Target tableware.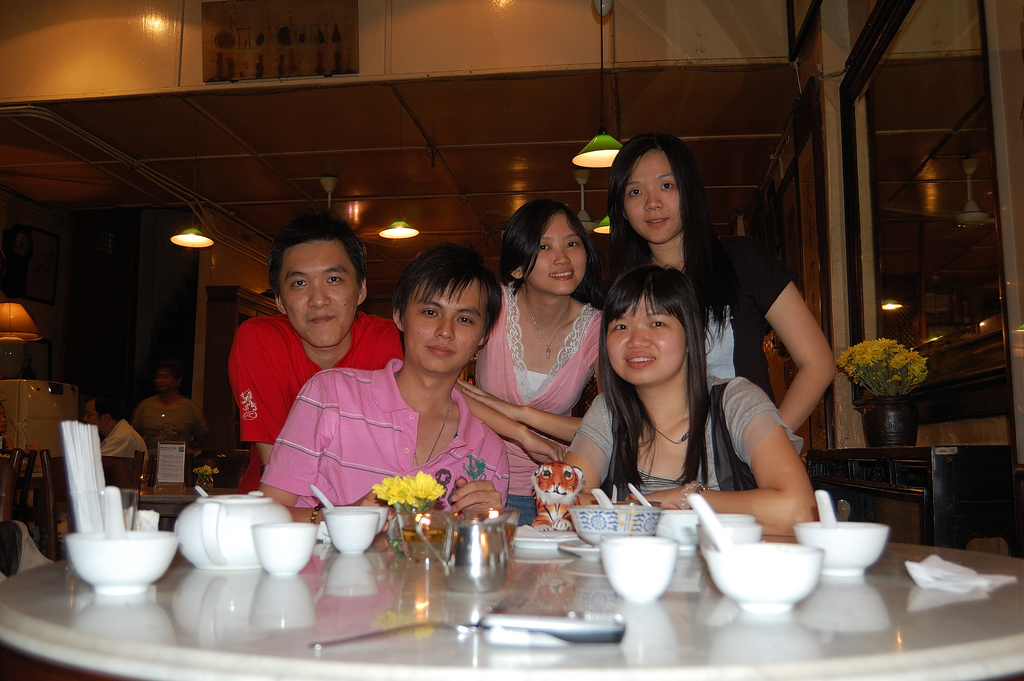
Target region: select_region(659, 509, 704, 551).
